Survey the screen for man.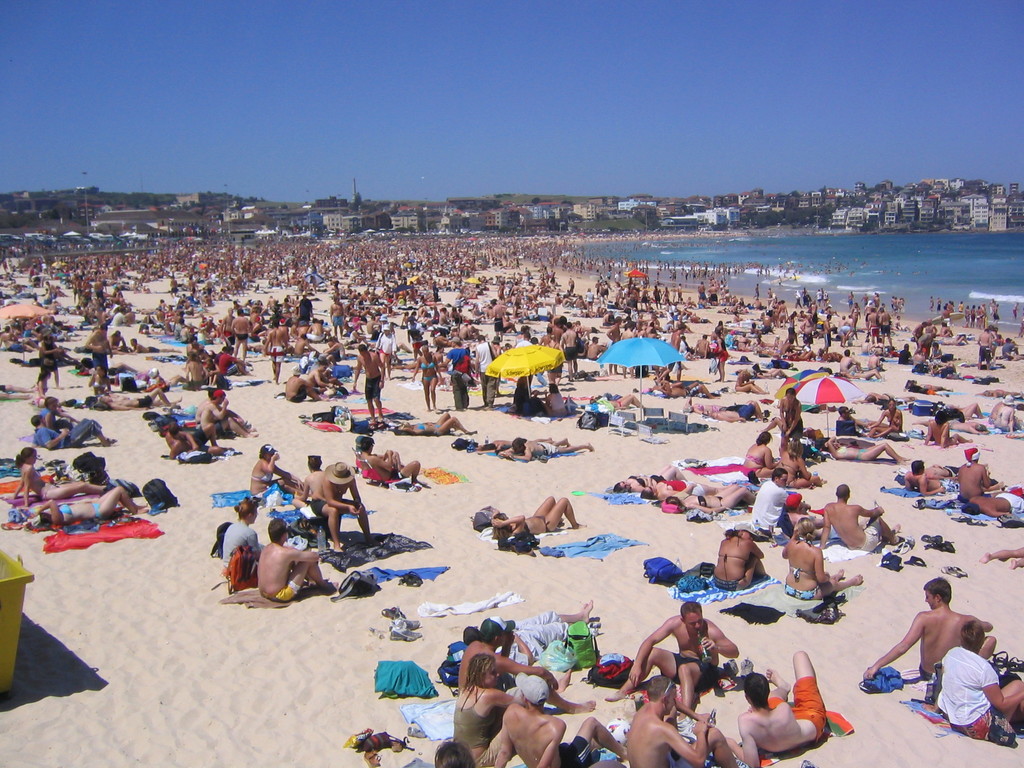
Survey found: BBox(669, 321, 686, 387).
